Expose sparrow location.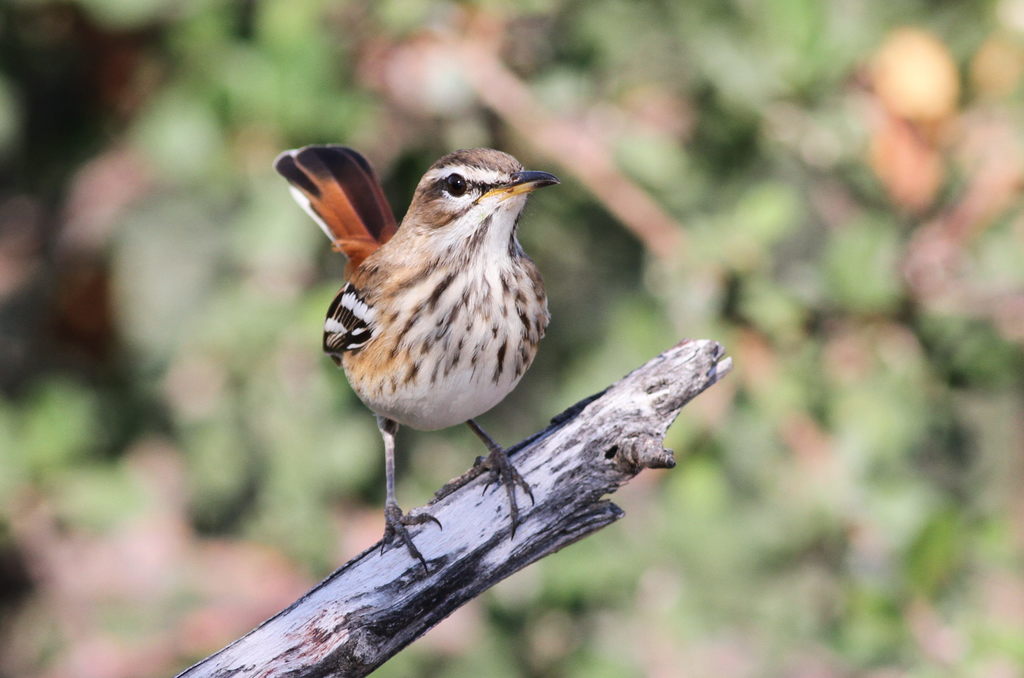
Exposed at [left=271, top=144, right=560, bottom=567].
